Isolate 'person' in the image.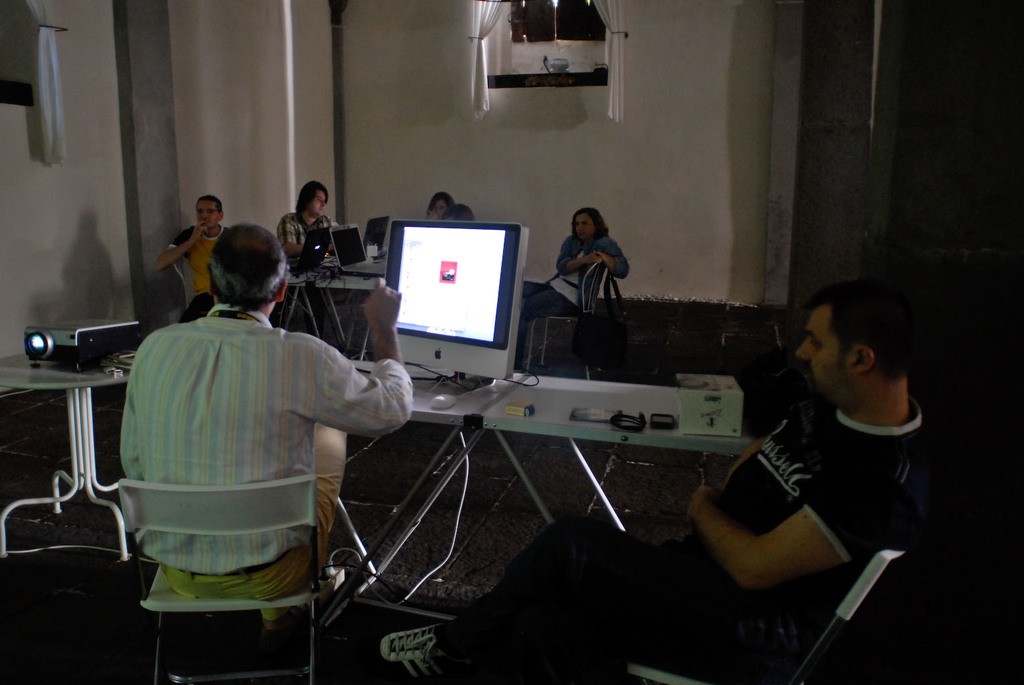
Isolated region: bbox=(268, 173, 342, 280).
